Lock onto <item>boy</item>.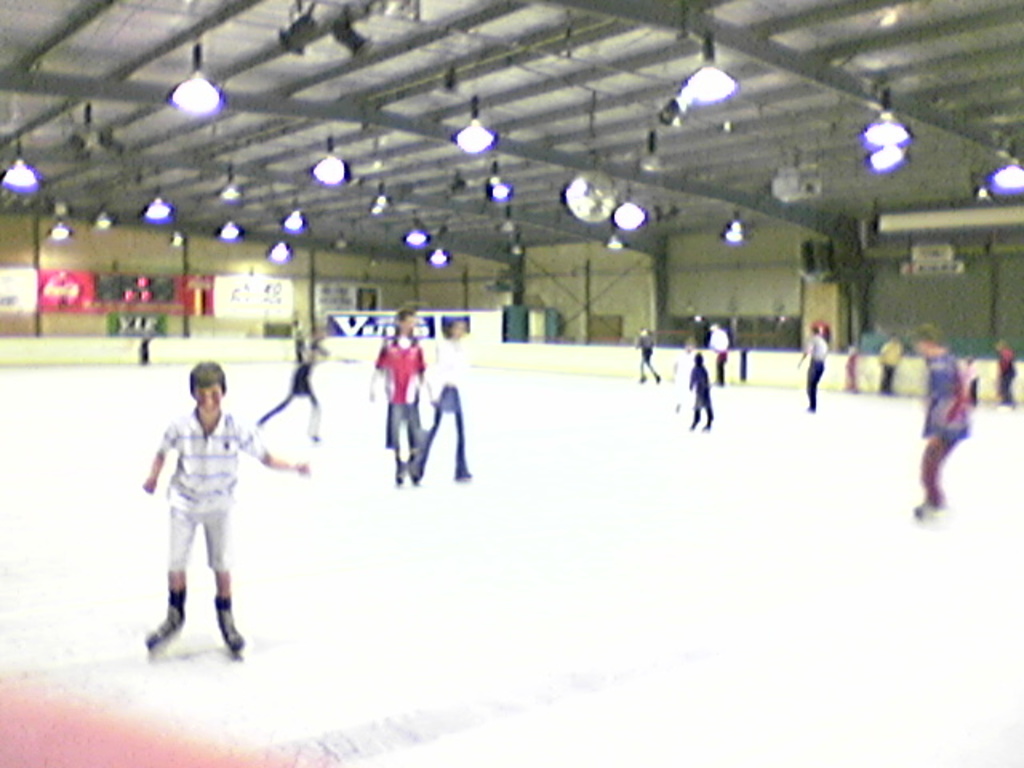
Locked: {"x1": 376, "y1": 309, "x2": 422, "y2": 488}.
